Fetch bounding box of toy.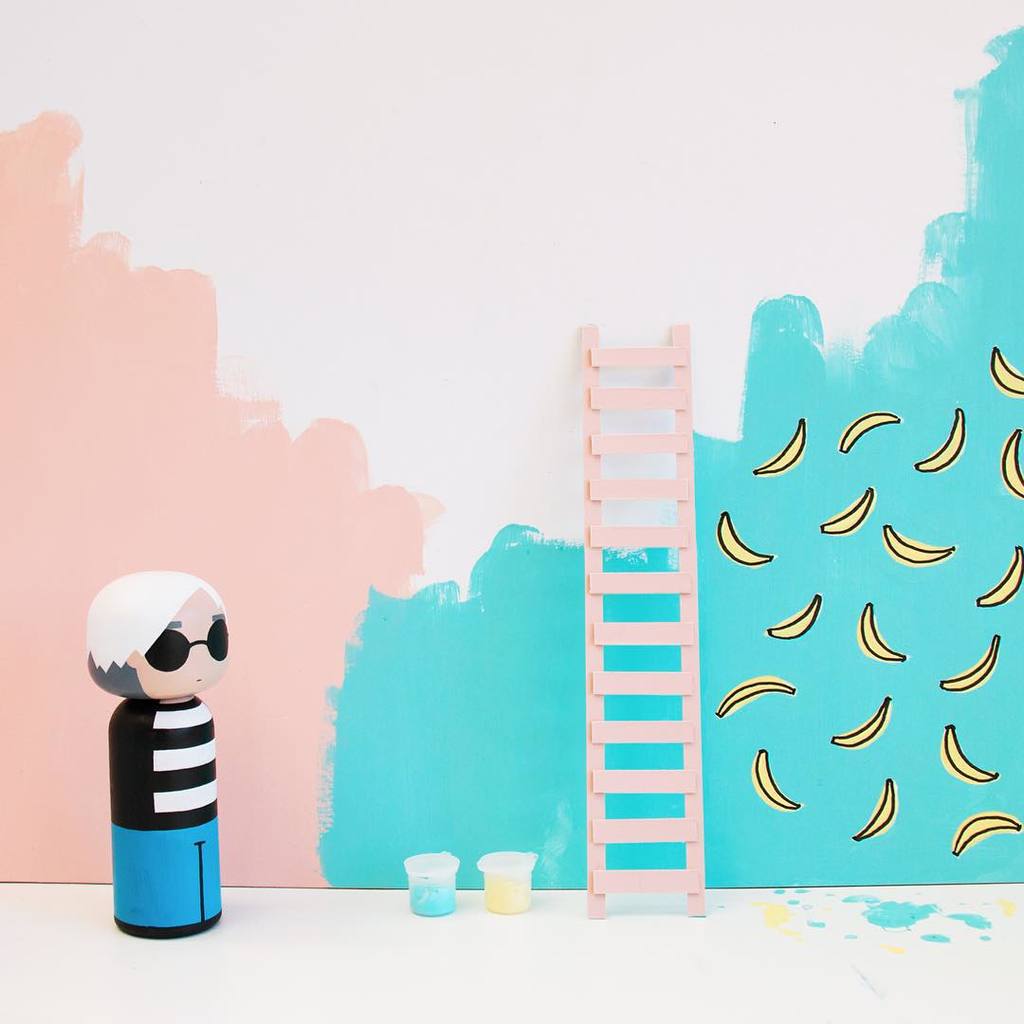
Bbox: x1=478, y1=851, x2=536, y2=914.
